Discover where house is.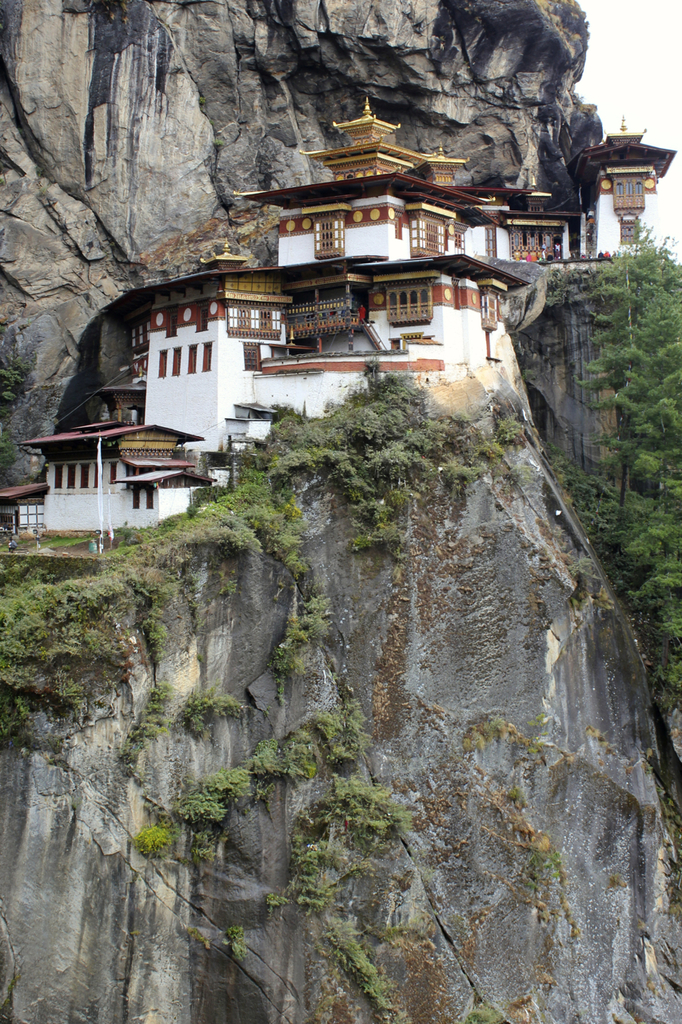
Discovered at [90,245,293,461].
